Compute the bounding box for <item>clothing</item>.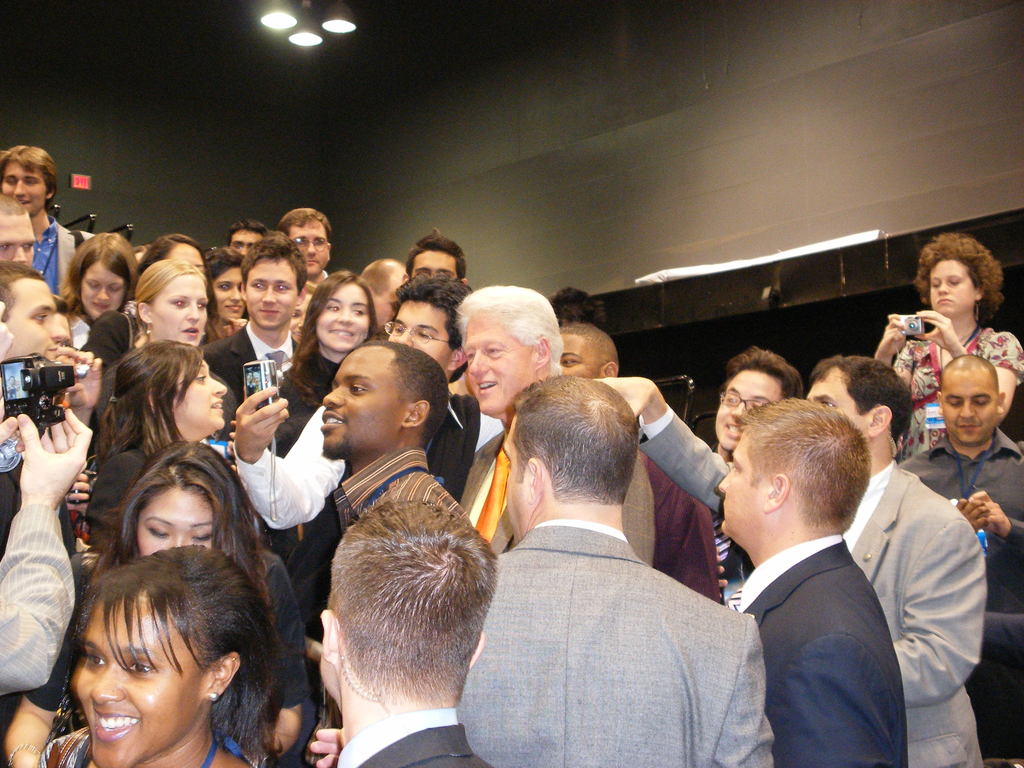
890/325/1023/458.
